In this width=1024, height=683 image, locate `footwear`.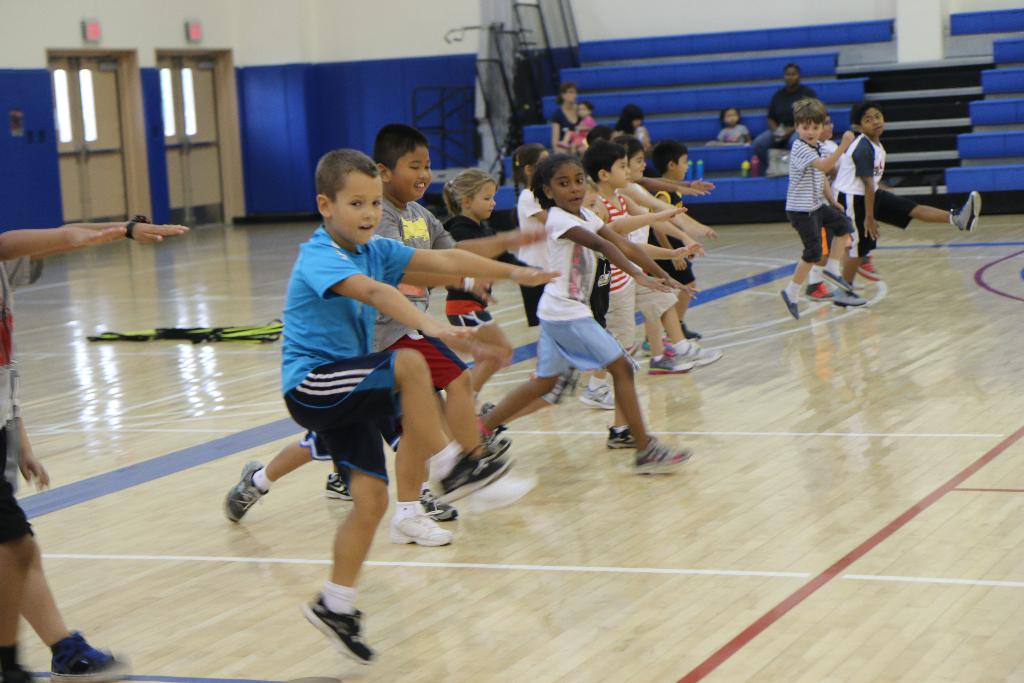
Bounding box: x1=323, y1=475, x2=351, y2=500.
